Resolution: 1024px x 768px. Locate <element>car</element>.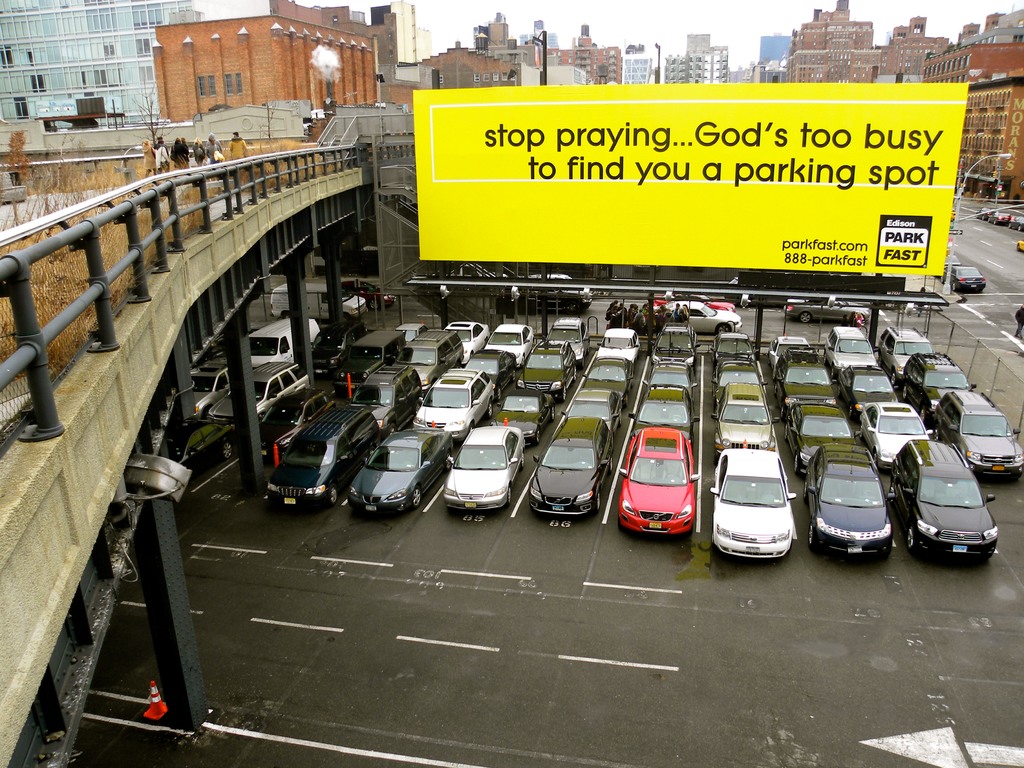
[x1=947, y1=264, x2=984, y2=301].
